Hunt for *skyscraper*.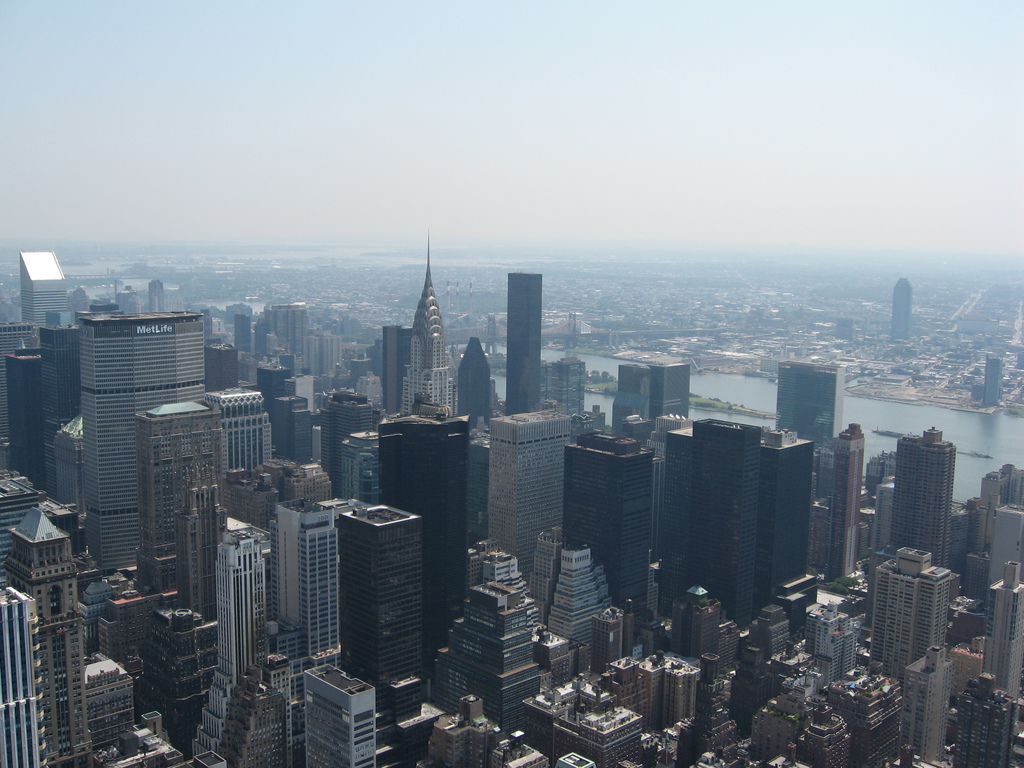
Hunted down at <bbox>0, 504, 100, 767</bbox>.
